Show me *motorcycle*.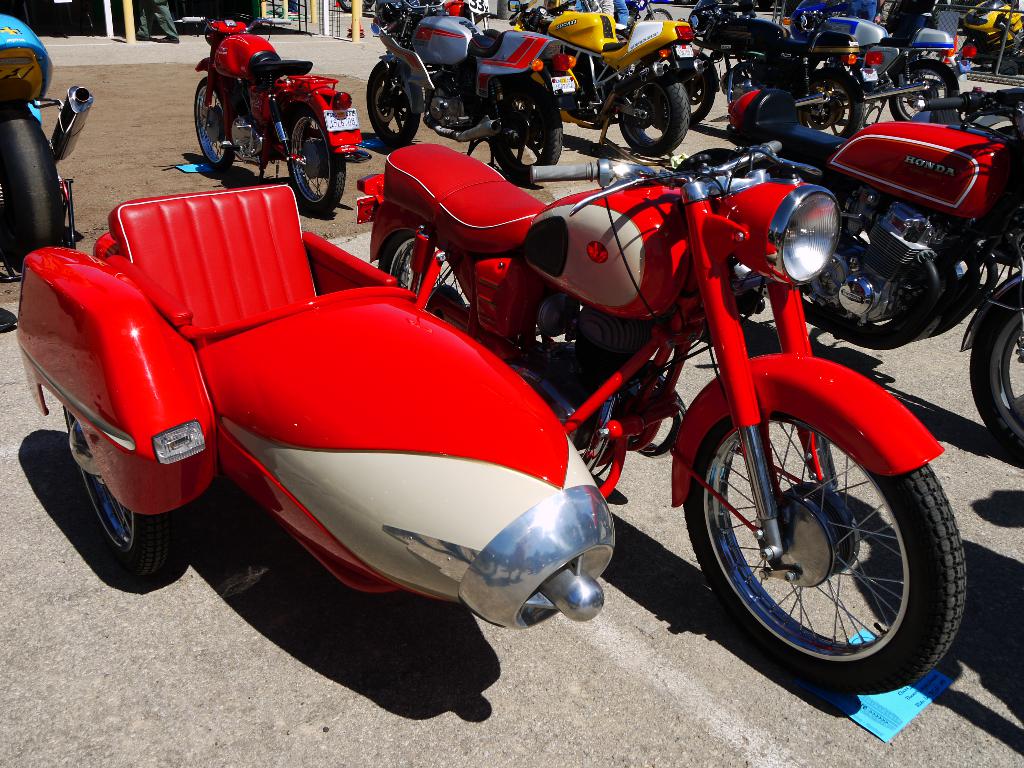
*motorcycle* is here: x1=0, y1=16, x2=93, y2=278.
